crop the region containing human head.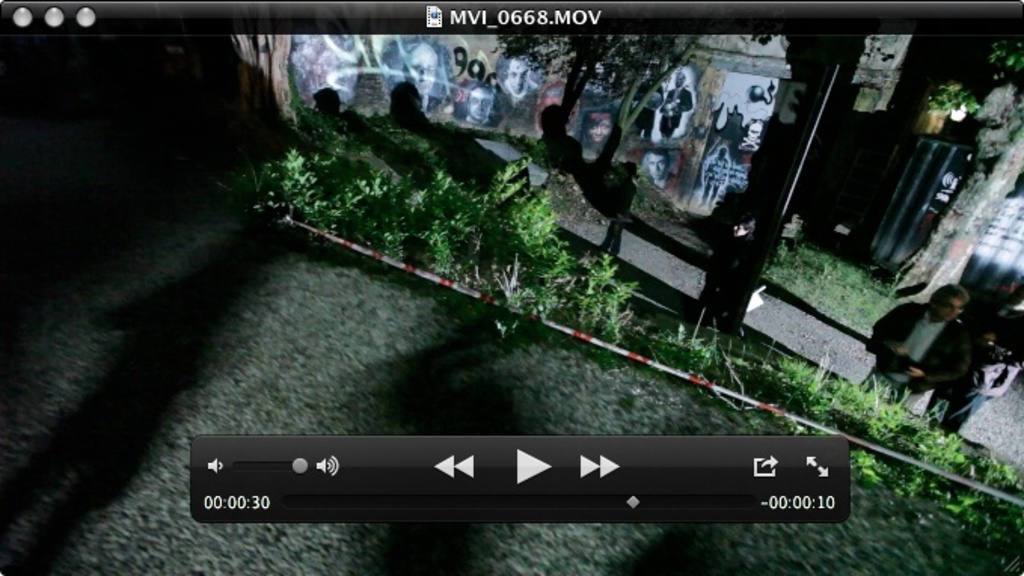
Crop region: box(674, 68, 688, 87).
